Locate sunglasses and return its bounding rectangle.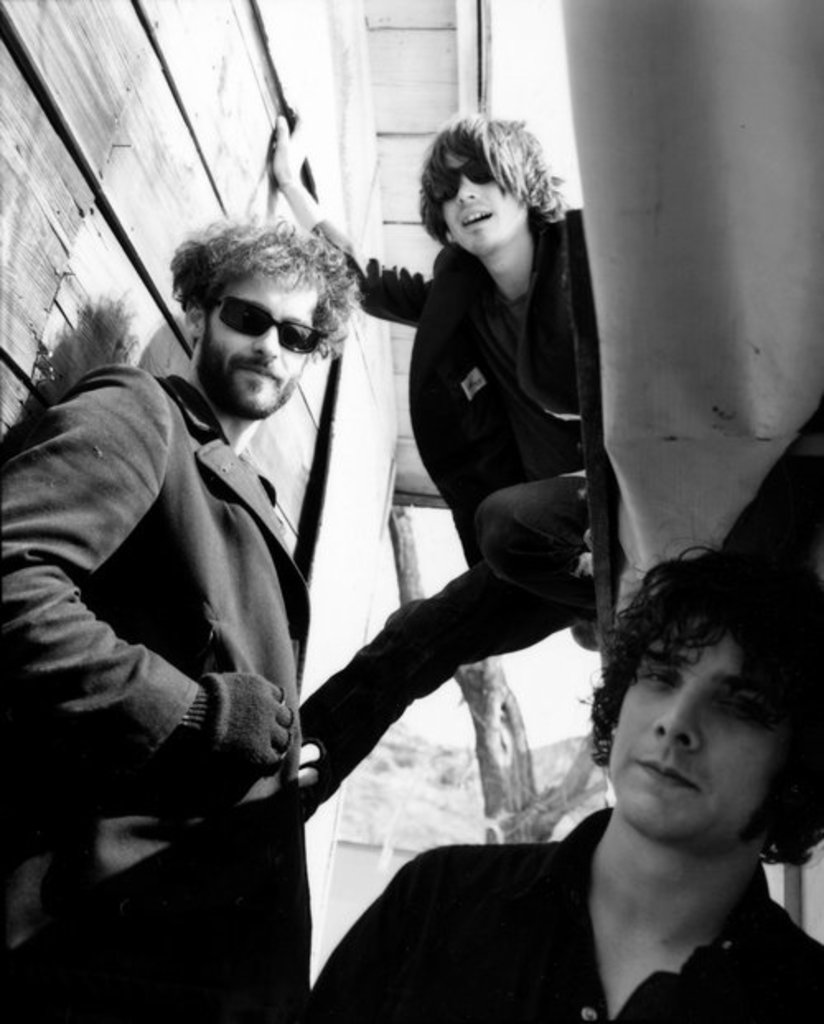
box(218, 295, 328, 351).
